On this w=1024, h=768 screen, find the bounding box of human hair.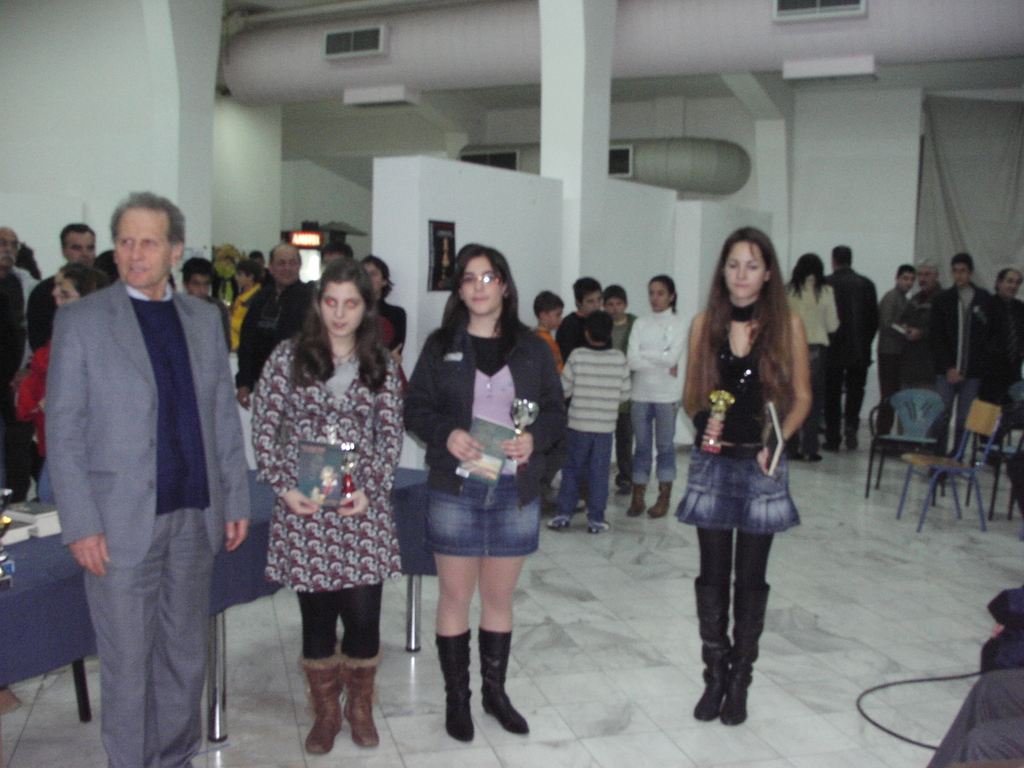
Bounding box: bbox=[587, 307, 616, 342].
